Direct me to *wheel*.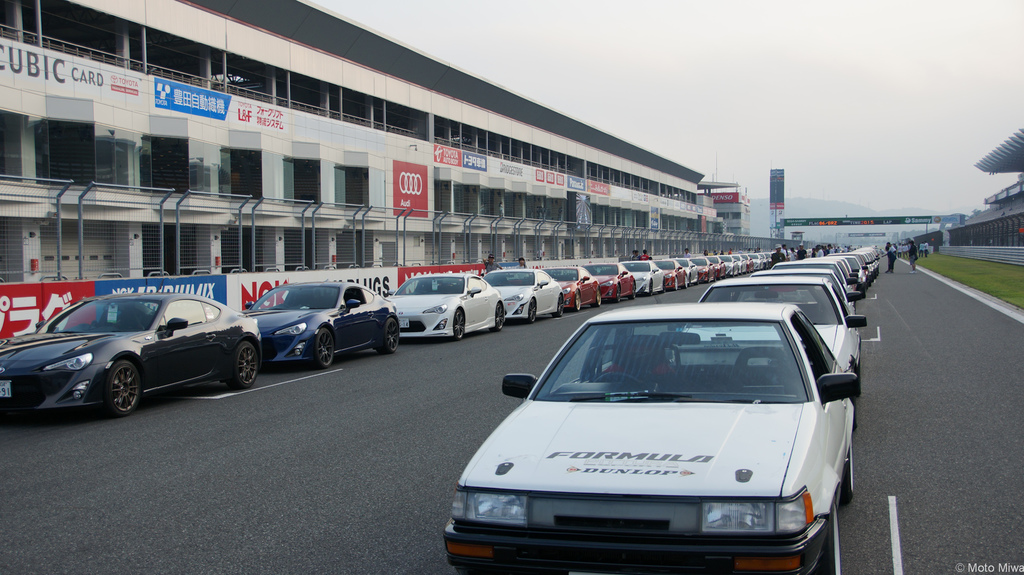
Direction: l=594, t=374, r=648, b=398.
